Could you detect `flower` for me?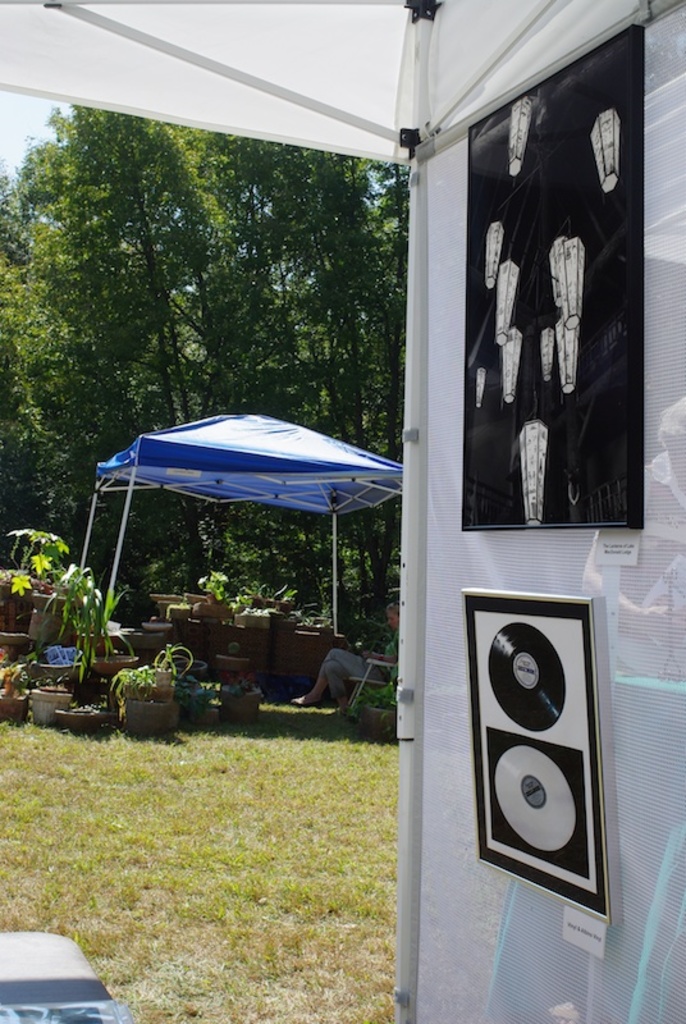
Detection result: bbox=(8, 570, 35, 605).
